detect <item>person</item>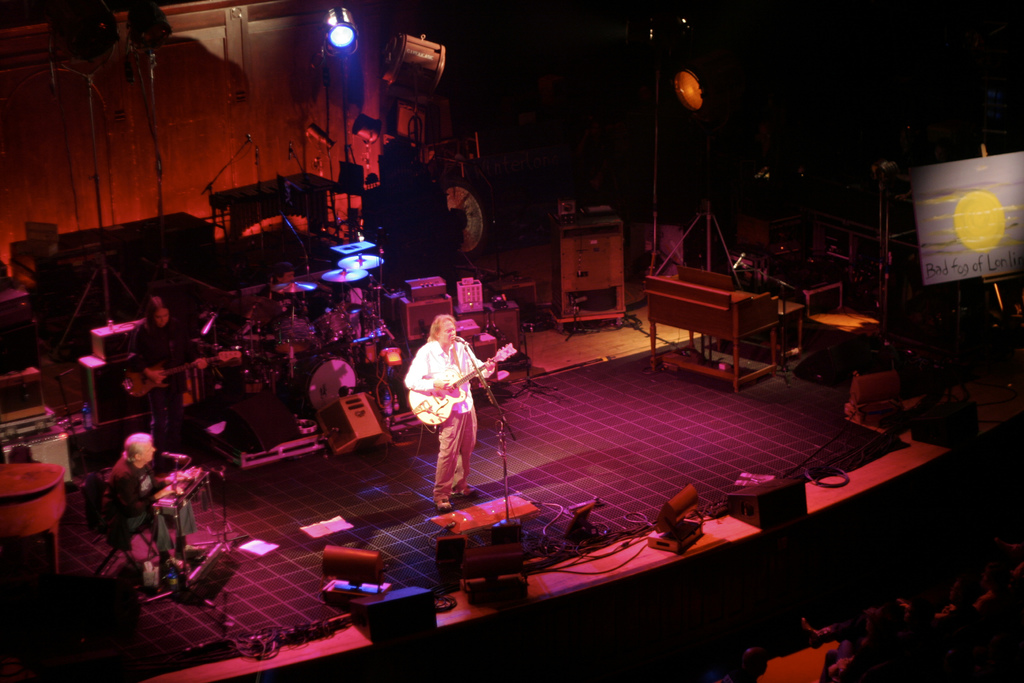
{"left": 128, "top": 295, "right": 189, "bottom": 439}
